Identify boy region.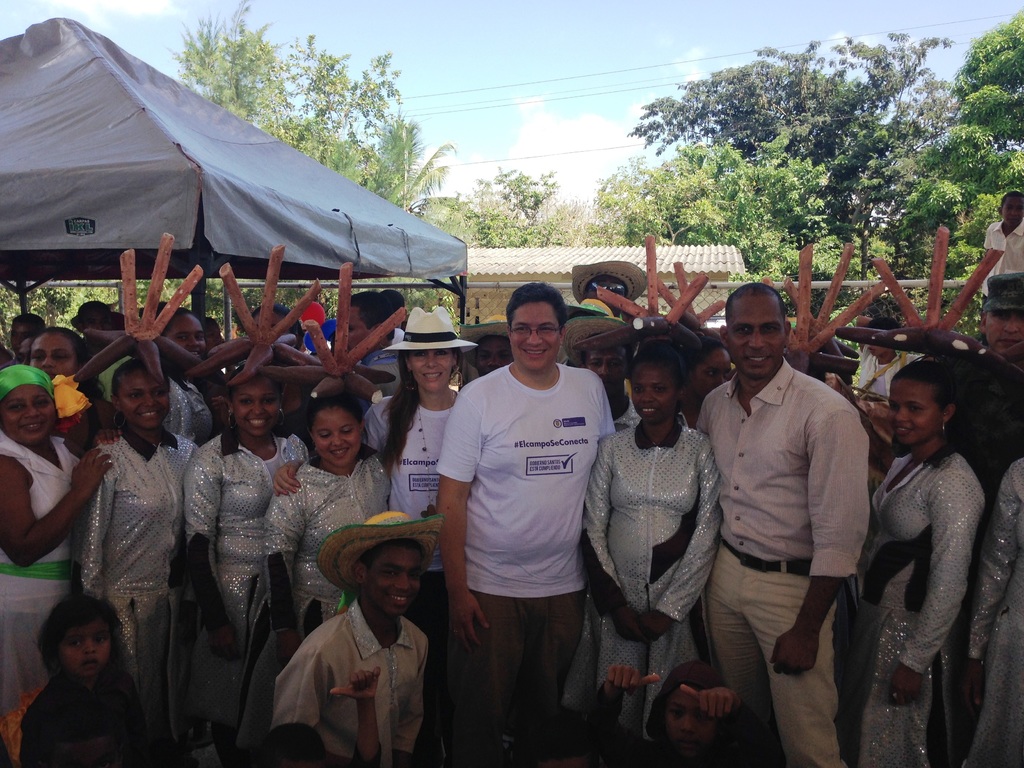
Region: {"x1": 982, "y1": 195, "x2": 1023, "y2": 304}.
